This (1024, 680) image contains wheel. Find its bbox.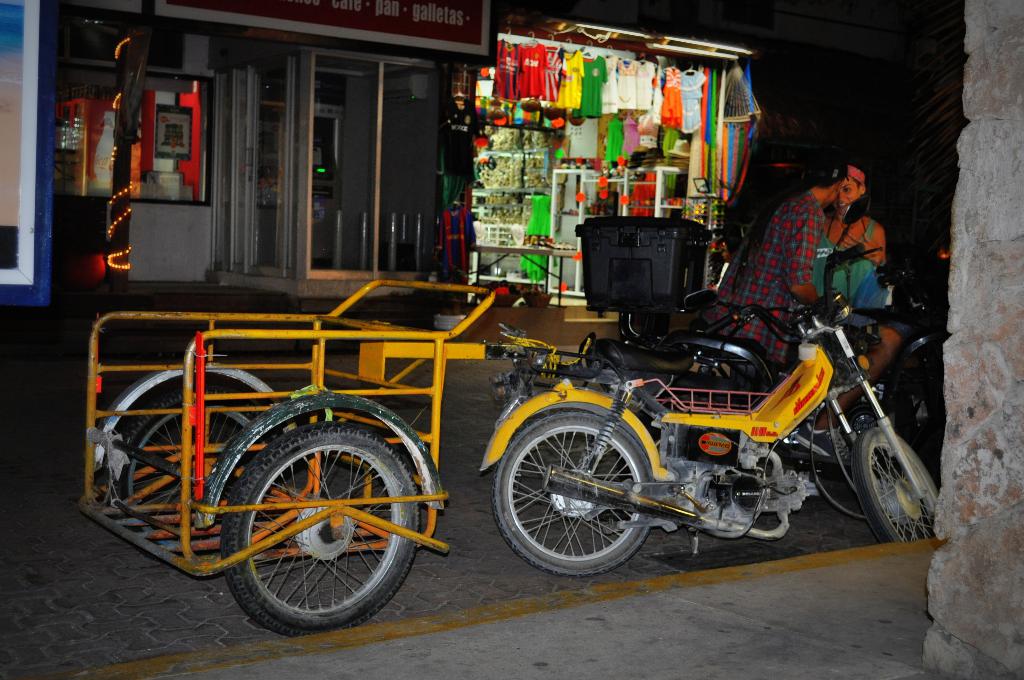
[left=859, top=422, right=943, bottom=537].
